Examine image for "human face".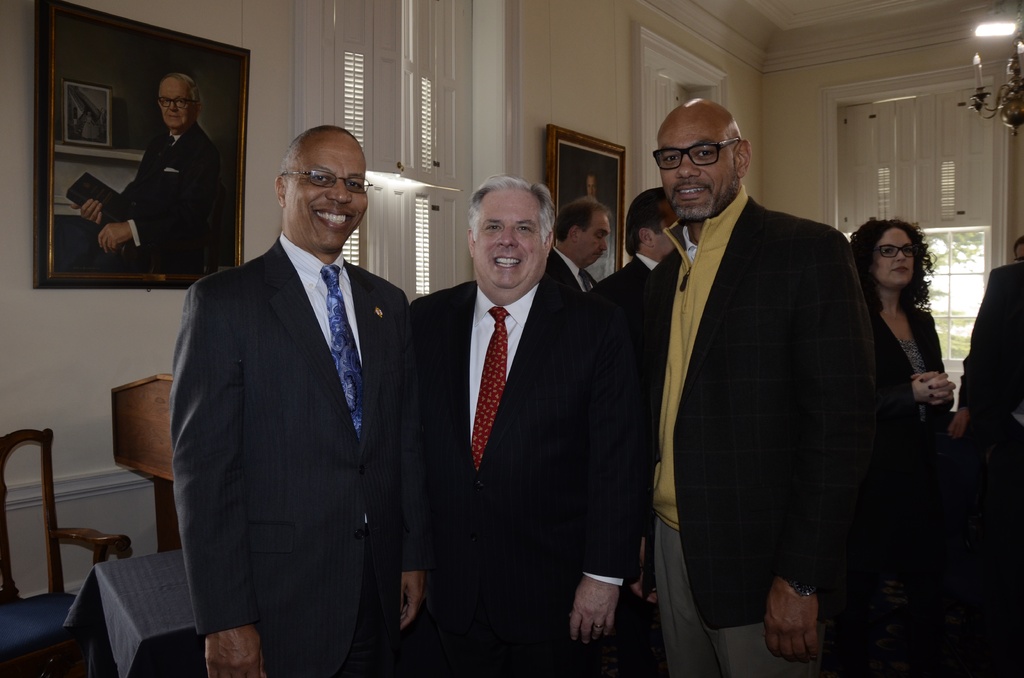
Examination result: l=882, t=231, r=924, b=293.
